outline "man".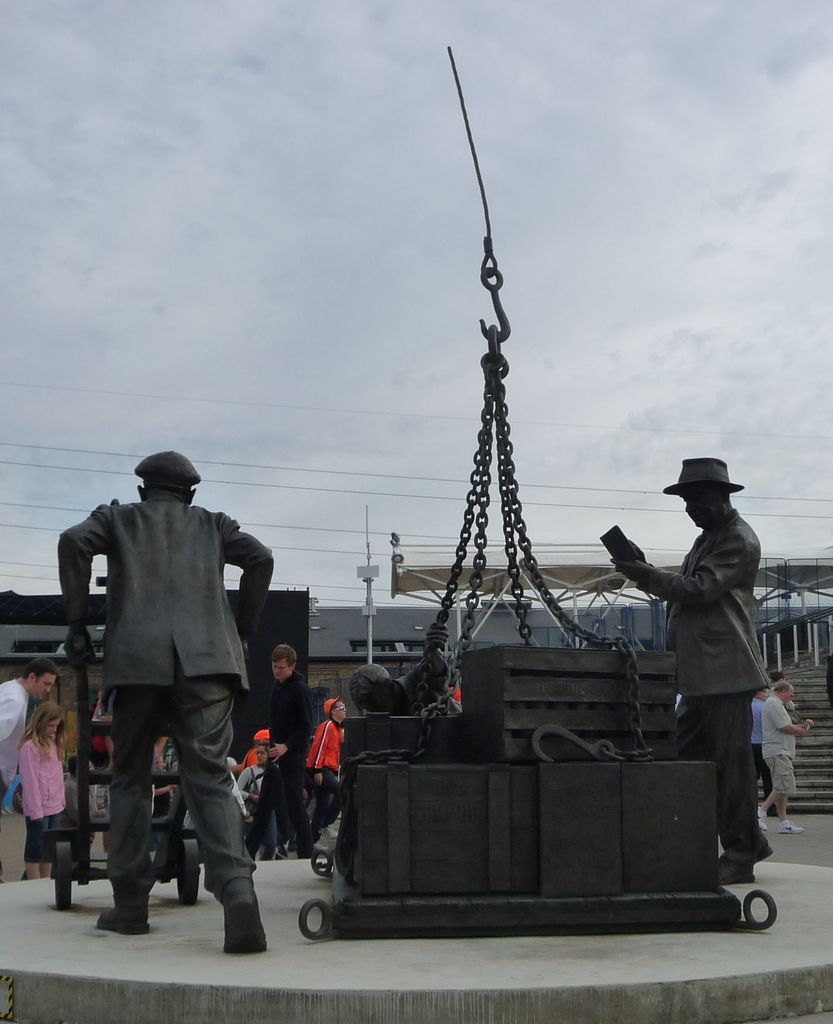
Outline: locate(607, 454, 773, 884).
